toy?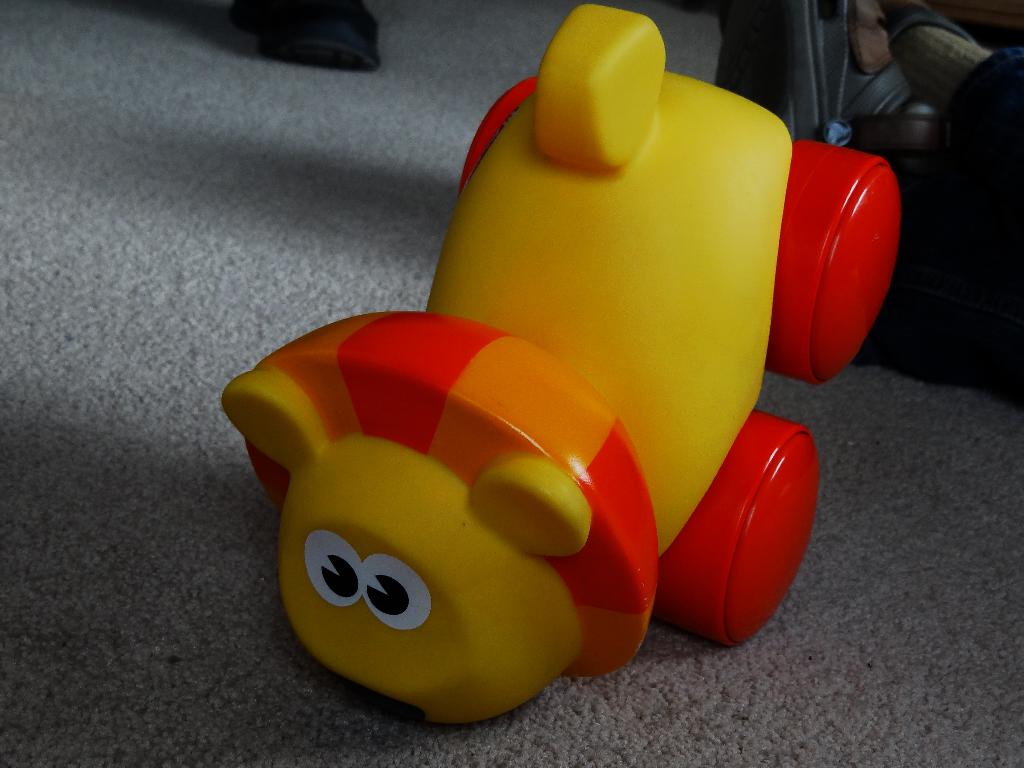
Rect(239, 18, 861, 716)
